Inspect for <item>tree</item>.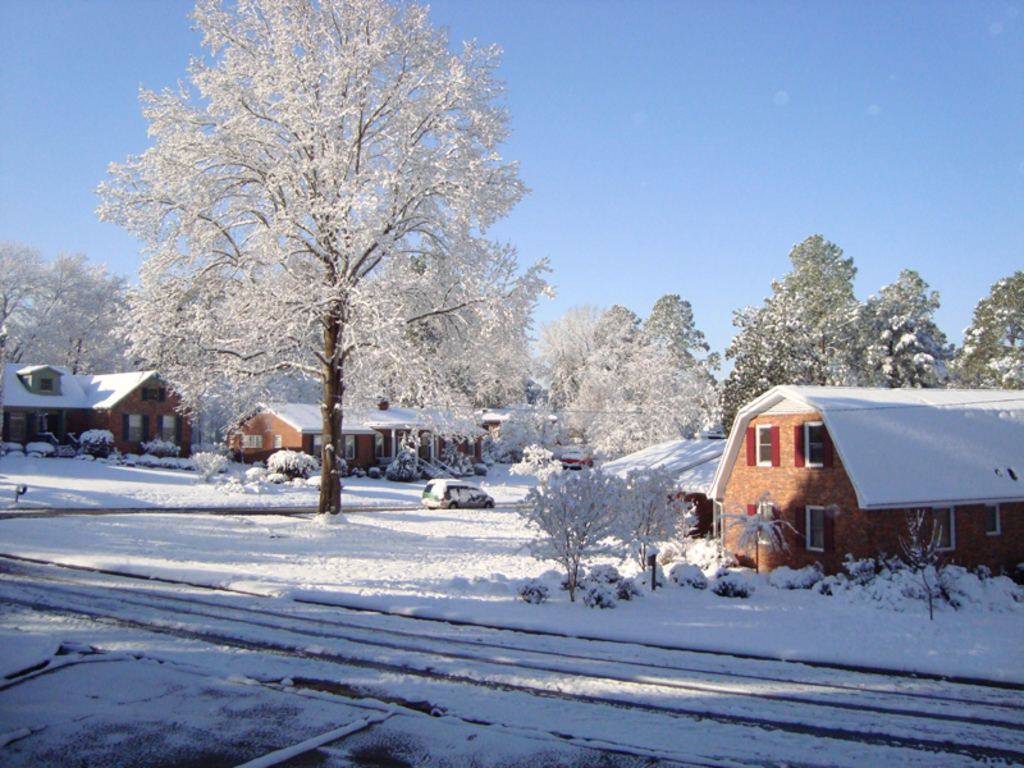
Inspection: 722 497 800 571.
